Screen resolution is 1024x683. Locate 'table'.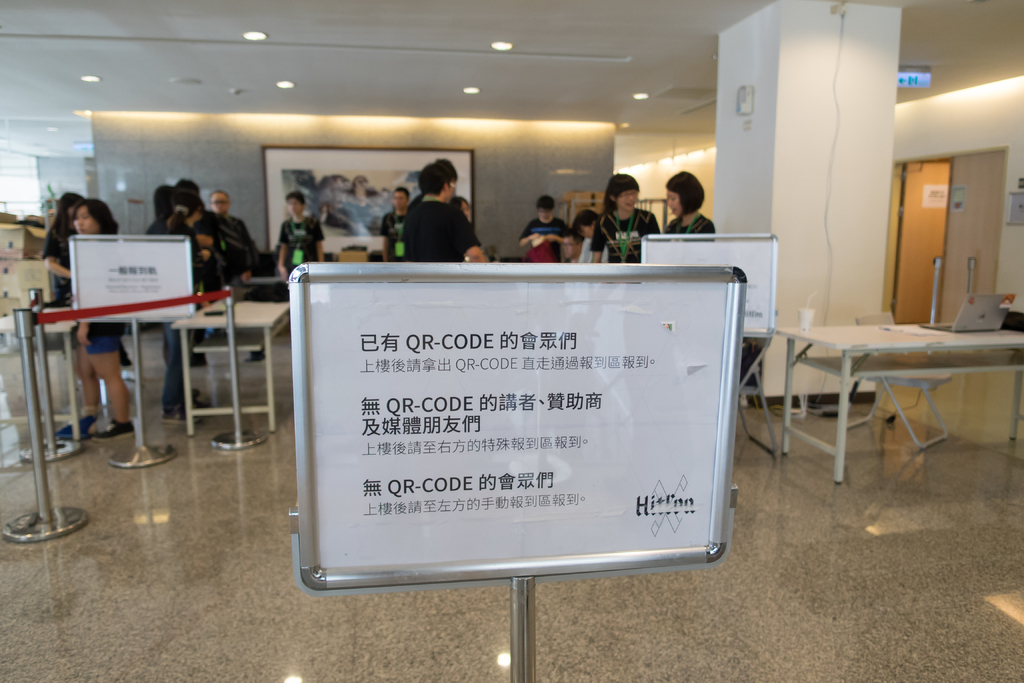
(left=0, top=298, right=84, bottom=436).
